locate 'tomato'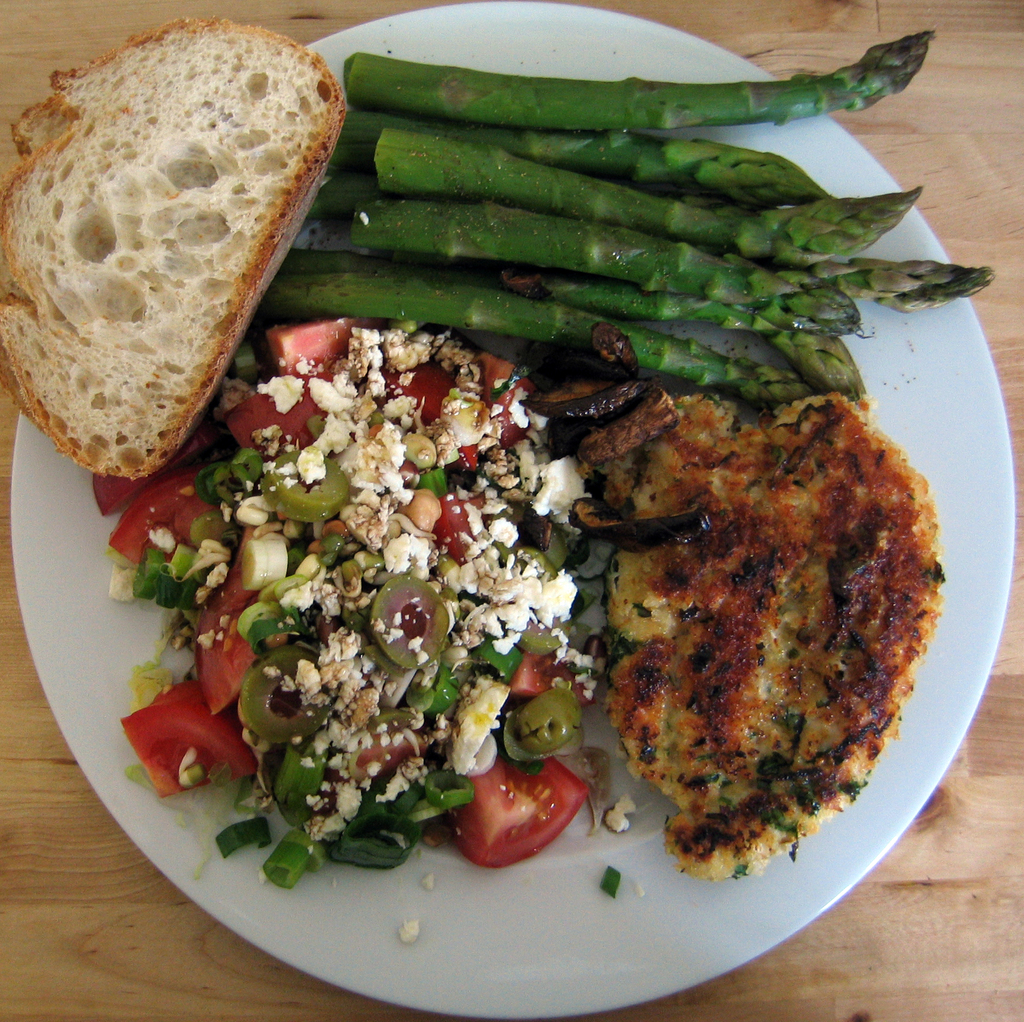
BBox(509, 653, 586, 702)
